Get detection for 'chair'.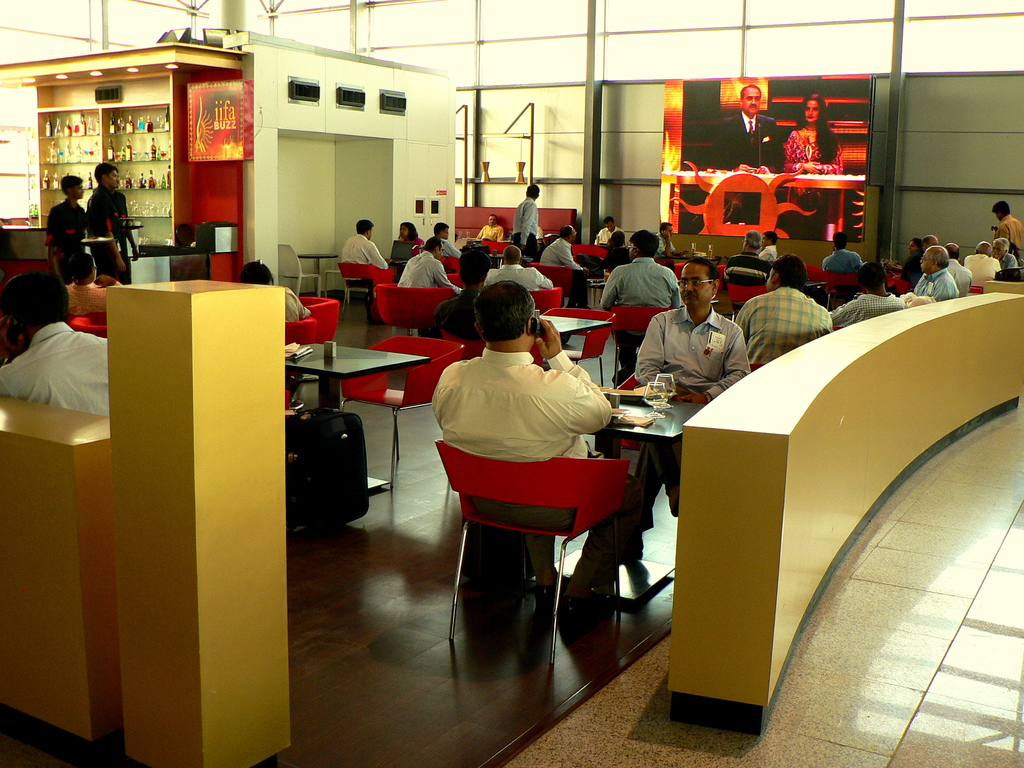
Detection: (675, 262, 724, 292).
